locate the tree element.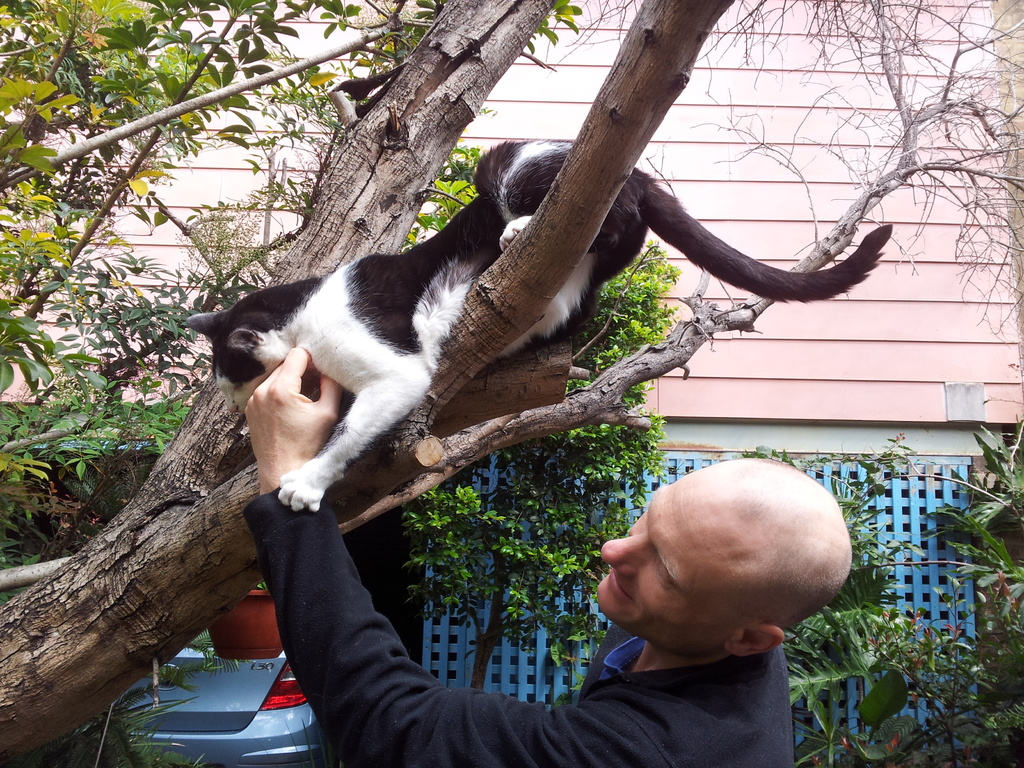
Element bbox: crop(0, 0, 582, 612).
